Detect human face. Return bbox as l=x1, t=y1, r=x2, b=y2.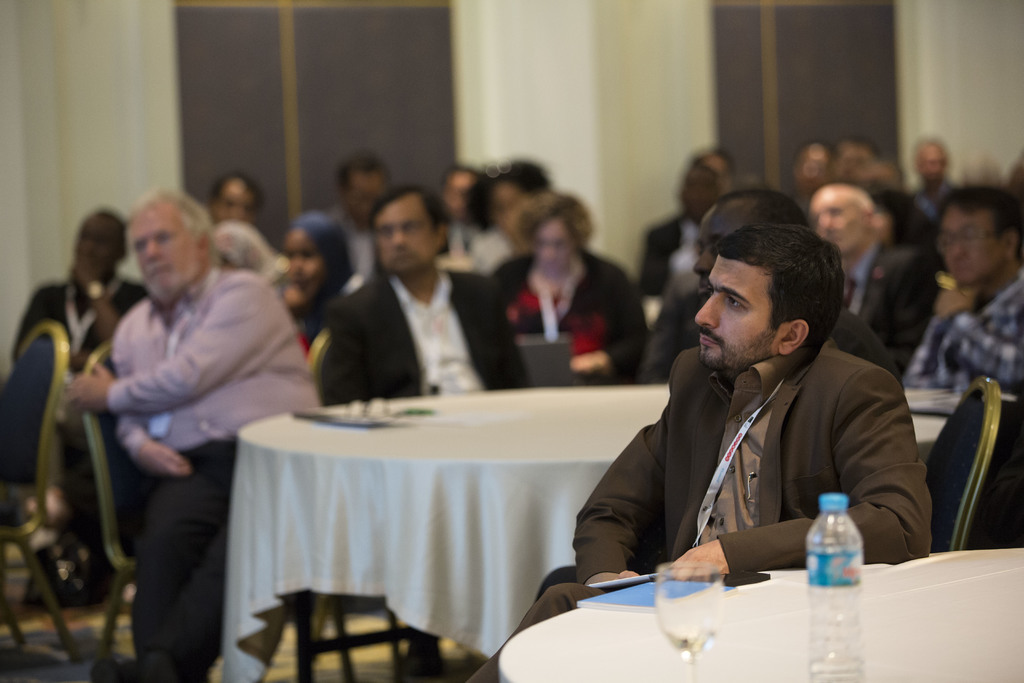
l=533, t=222, r=576, b=272.
